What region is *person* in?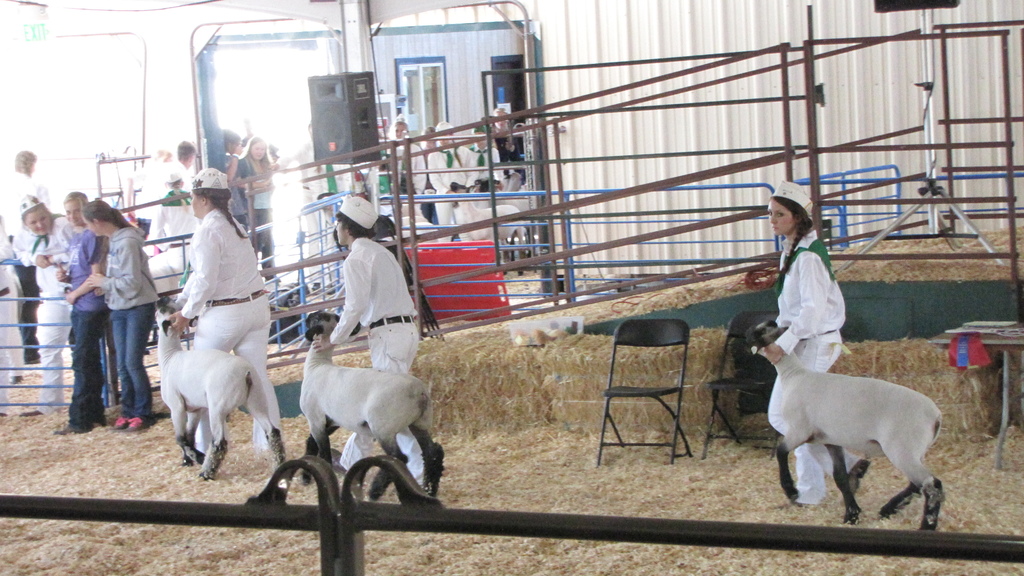
l=167, t=139, r=198, b=189.
